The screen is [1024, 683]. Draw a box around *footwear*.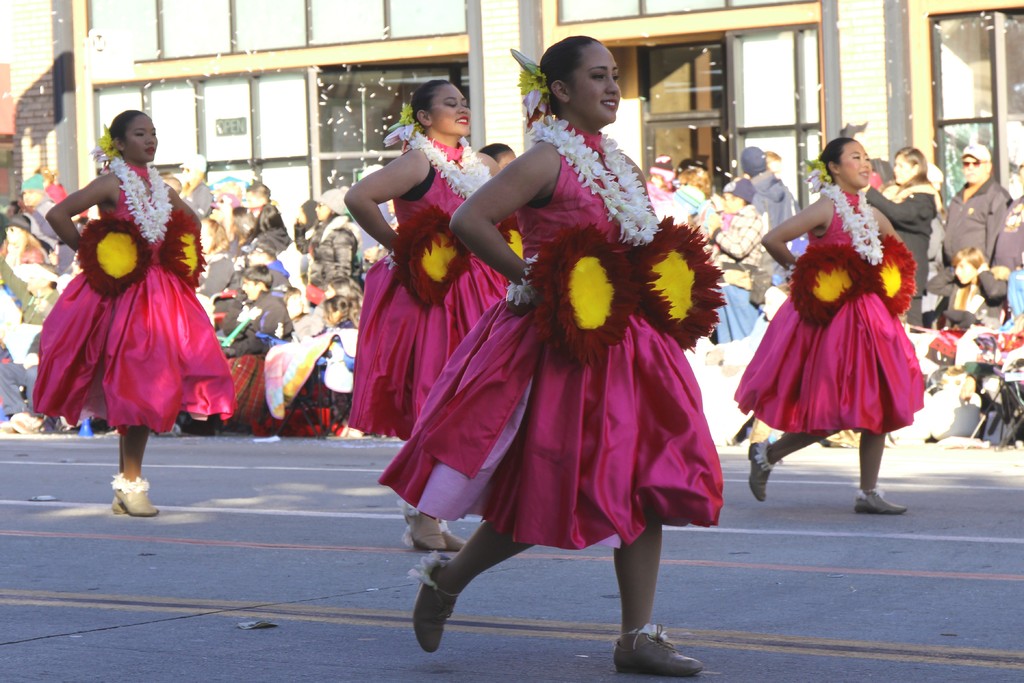
box=[412, 573, 468, 668].
